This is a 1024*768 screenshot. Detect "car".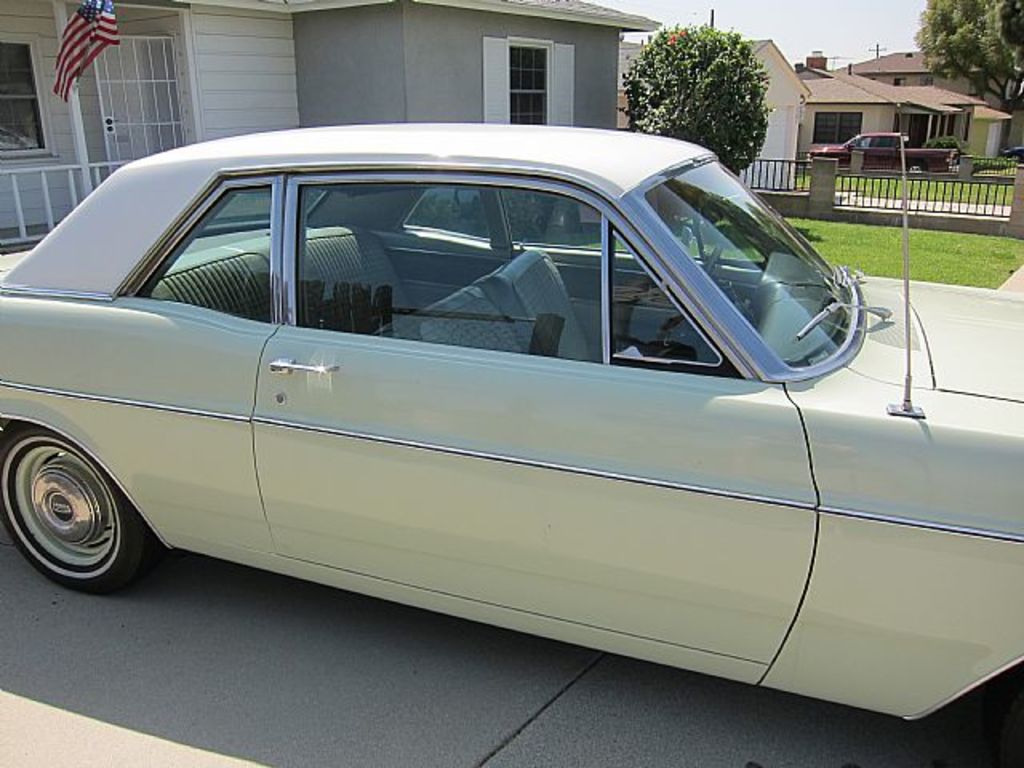
<box>805,133,957,174</box>.
